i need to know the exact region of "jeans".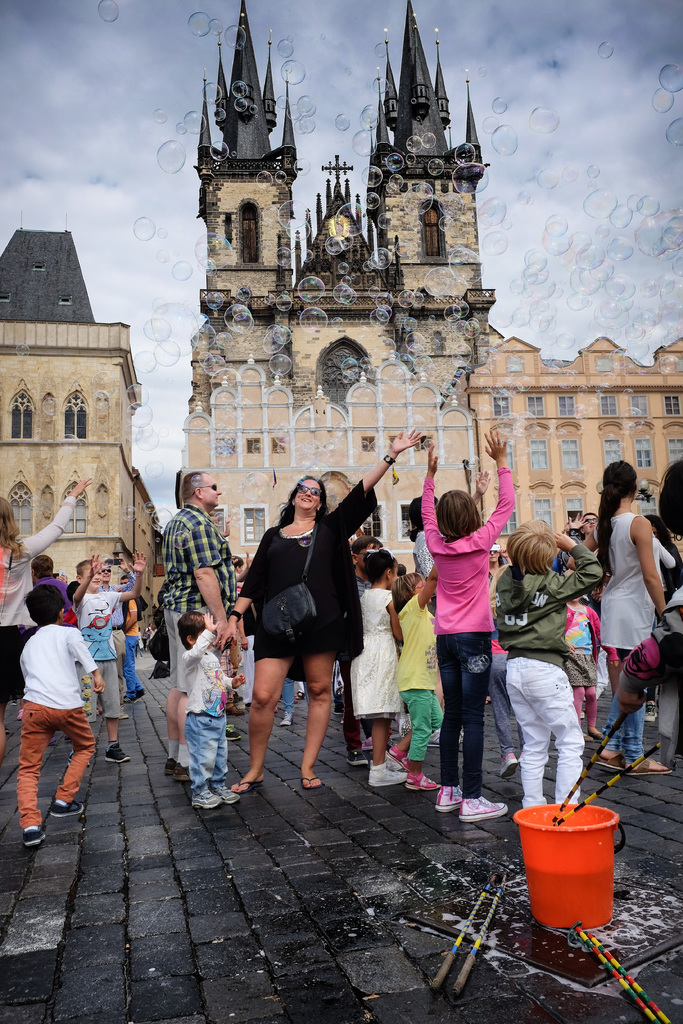
Region: 480:653:523:769.
